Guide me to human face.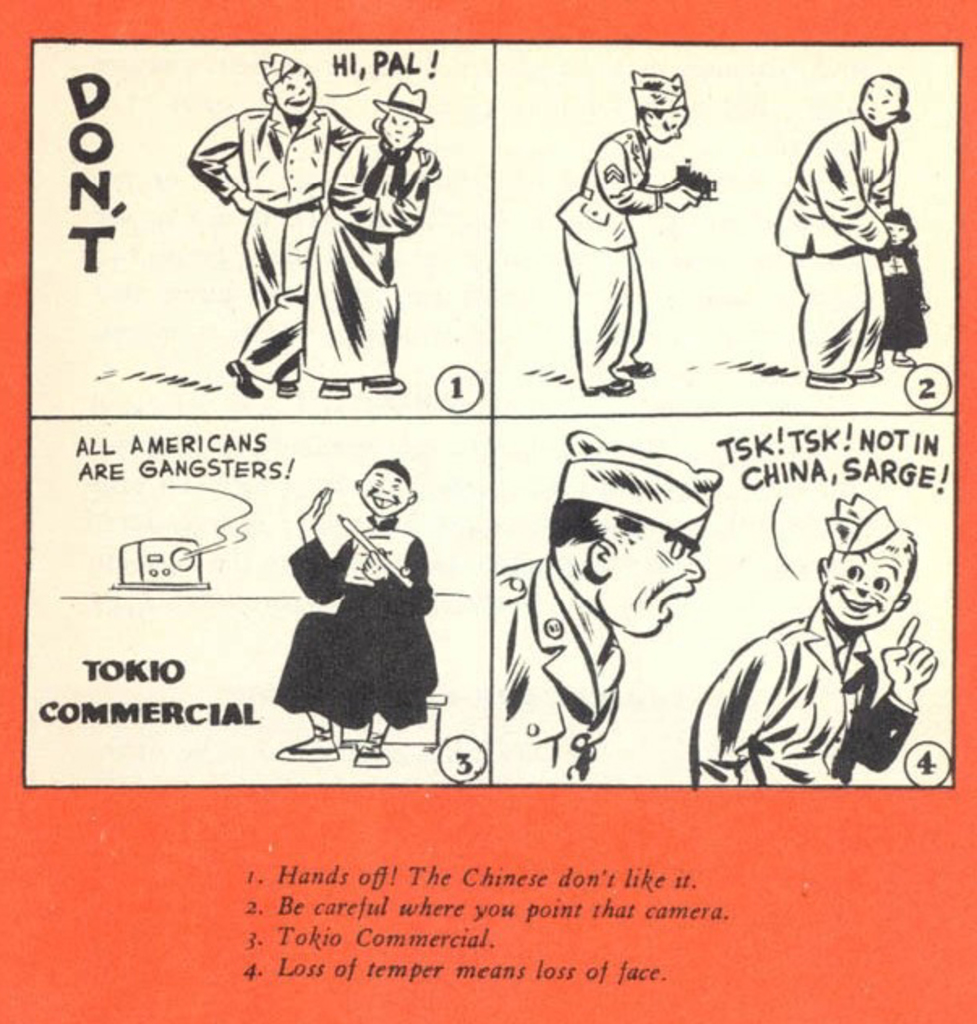
Guidance: {"left": 599, "top": 522, "right": 698, "bottom": 629}.
